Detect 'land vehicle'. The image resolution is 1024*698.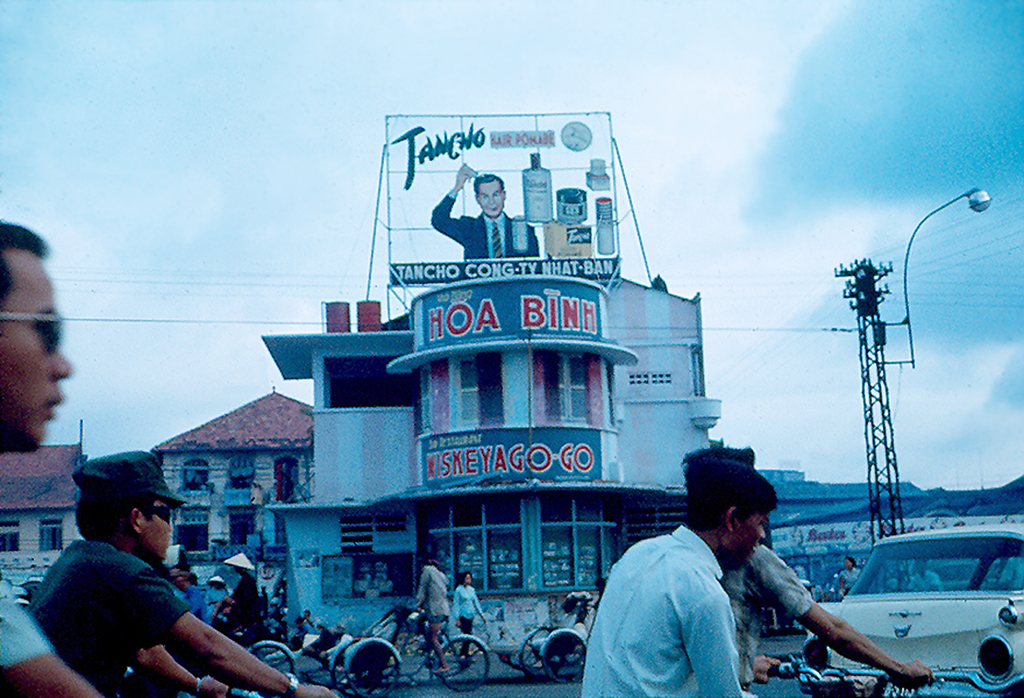
region(519, 593, 599, 681).
